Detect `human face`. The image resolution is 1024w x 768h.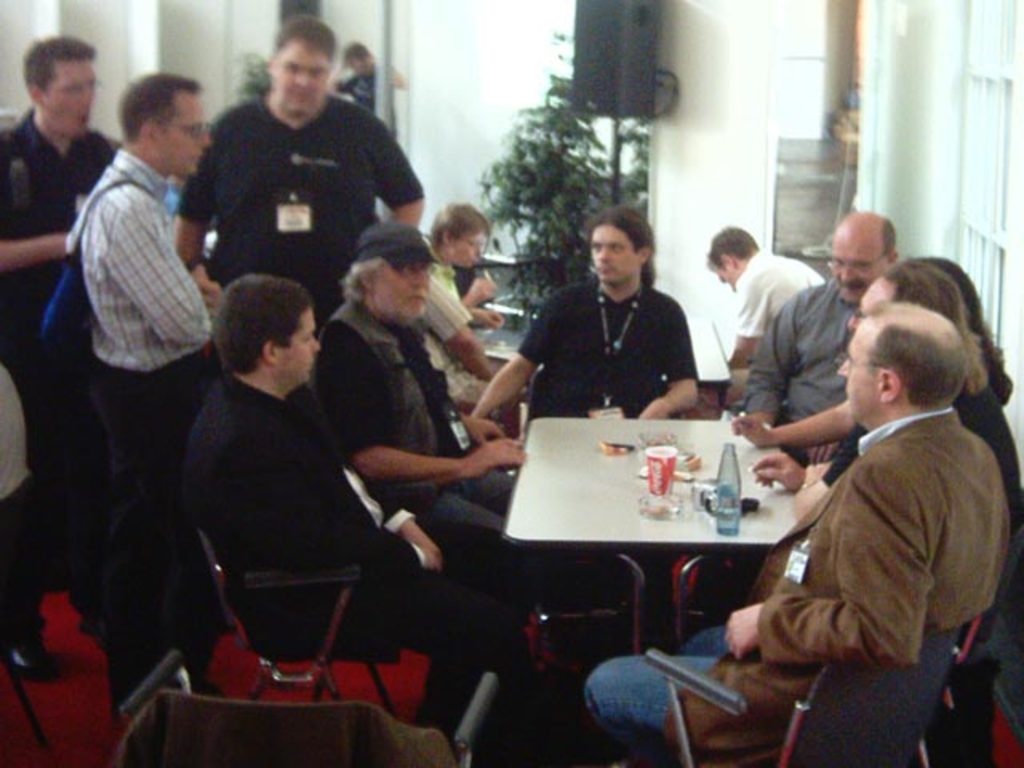
locate(378, 266, 430, 318).
